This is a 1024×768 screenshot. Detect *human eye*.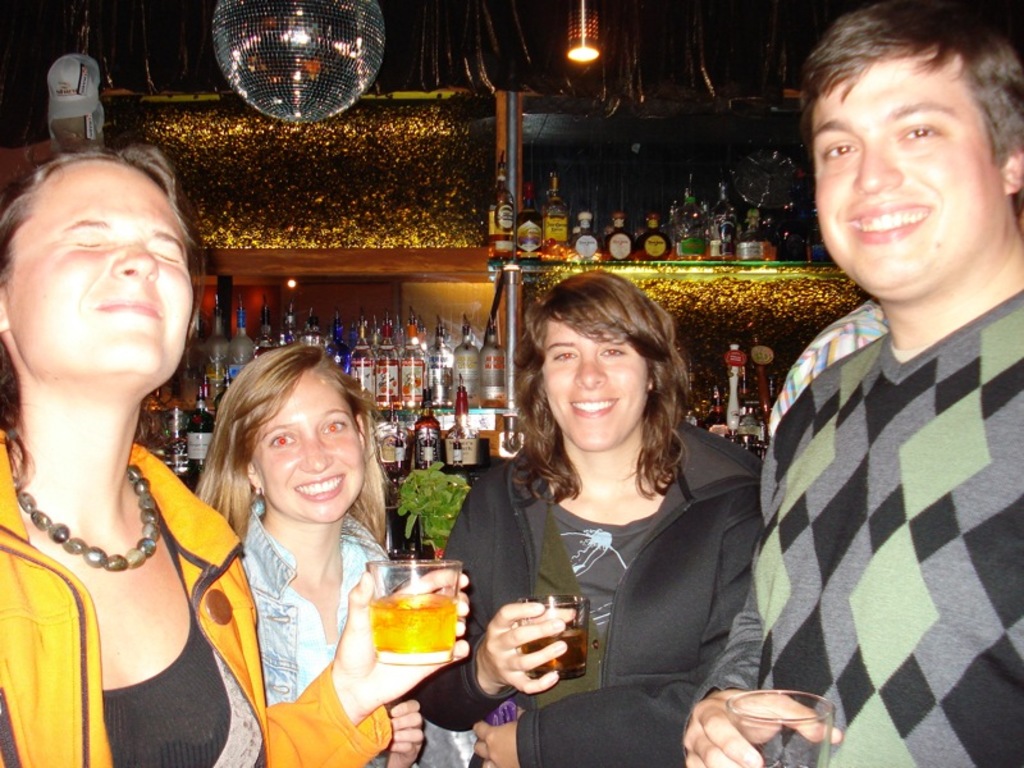
(152,247,183,265).
